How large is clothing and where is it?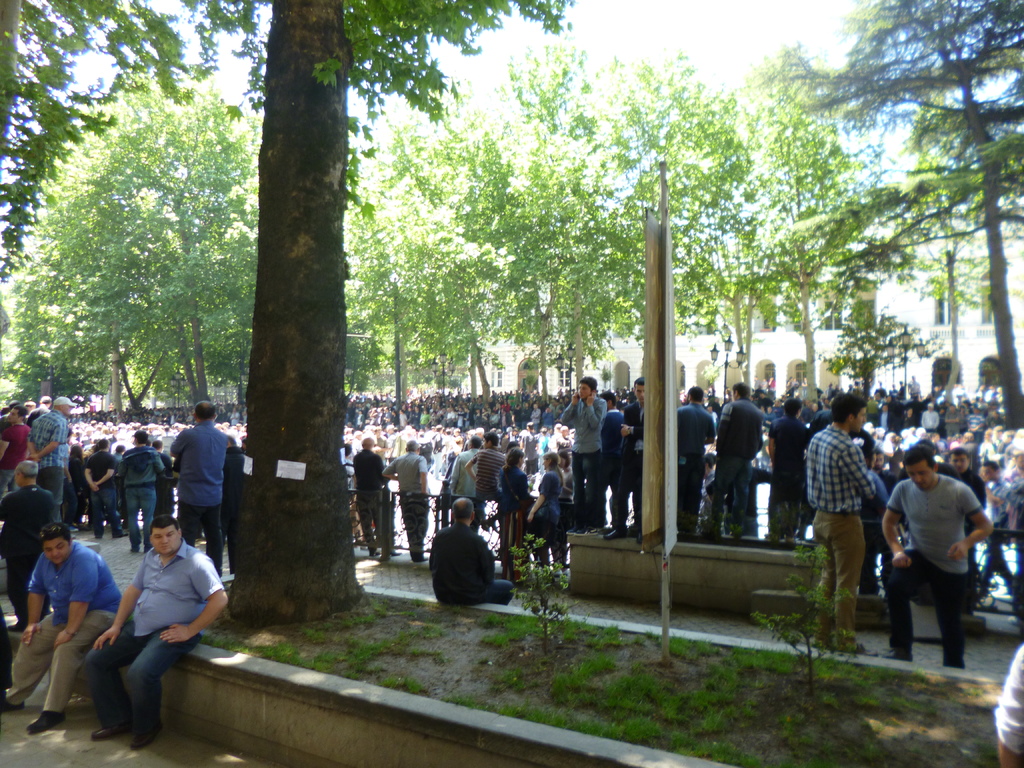
Bounding box: box(887, 445, 995, 652).
